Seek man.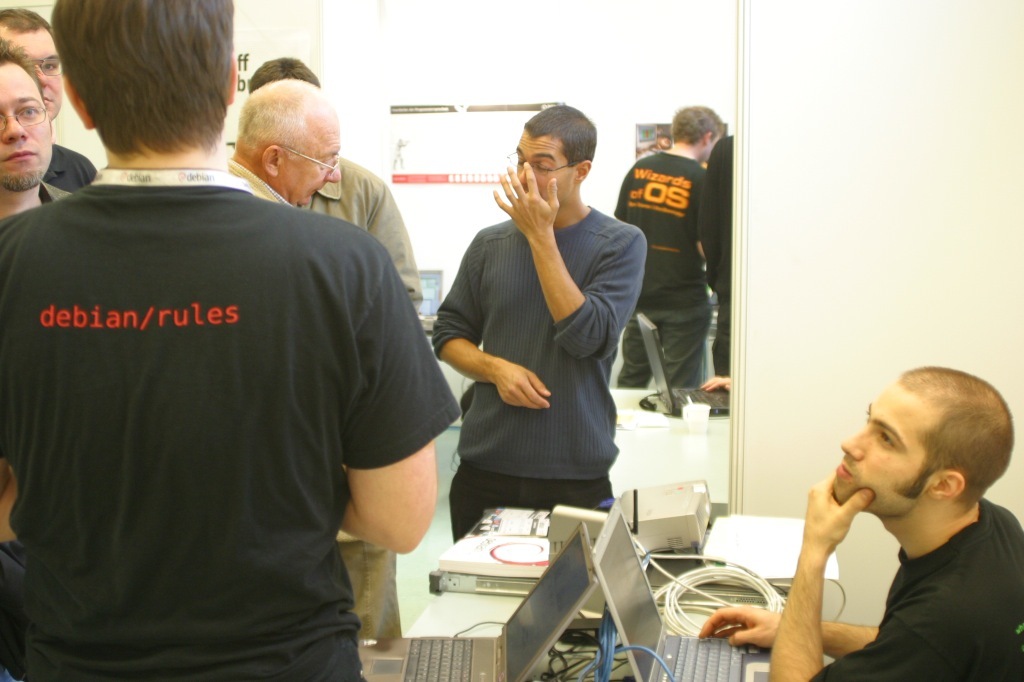
locate(0, 38, 79, 223).
